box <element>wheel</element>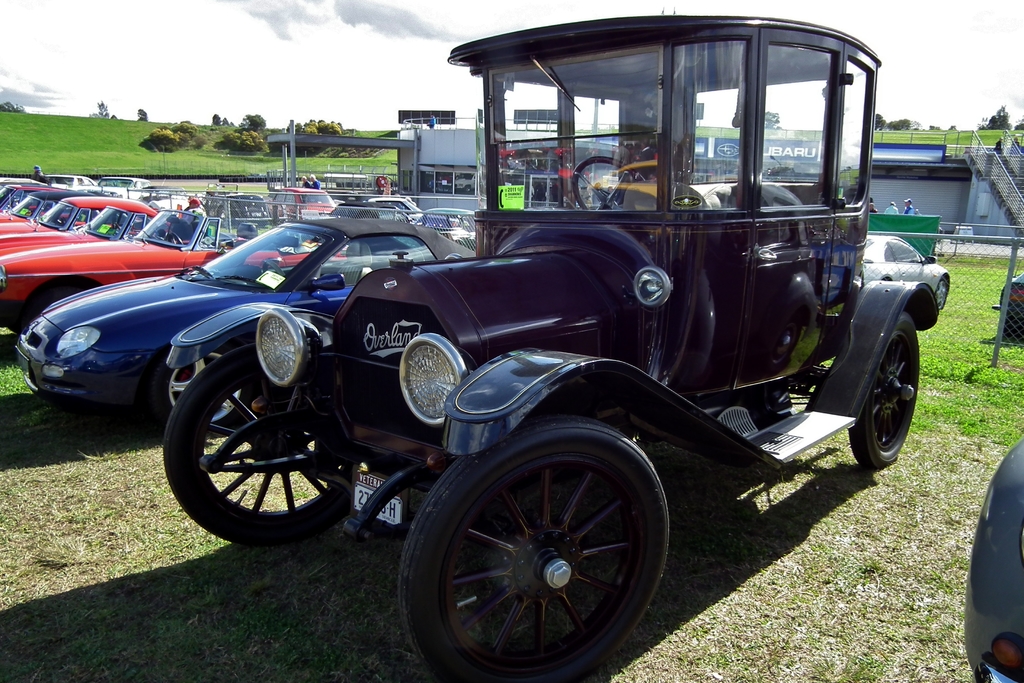
<box>570,157,649,210</box>
